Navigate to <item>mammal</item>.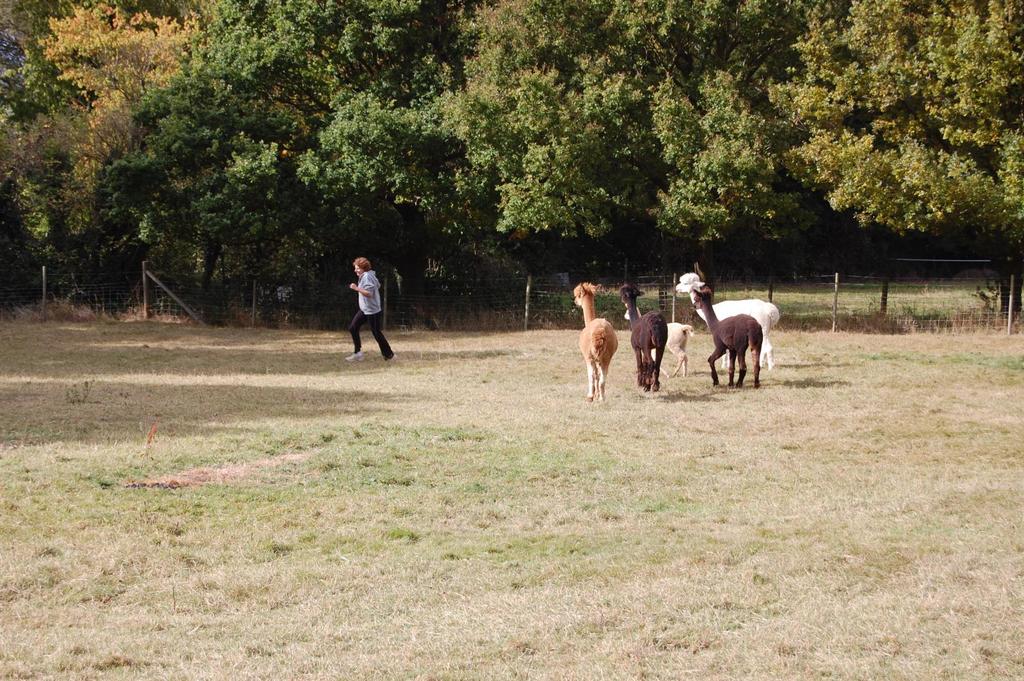
Navigation target: 342,269,394,370.
